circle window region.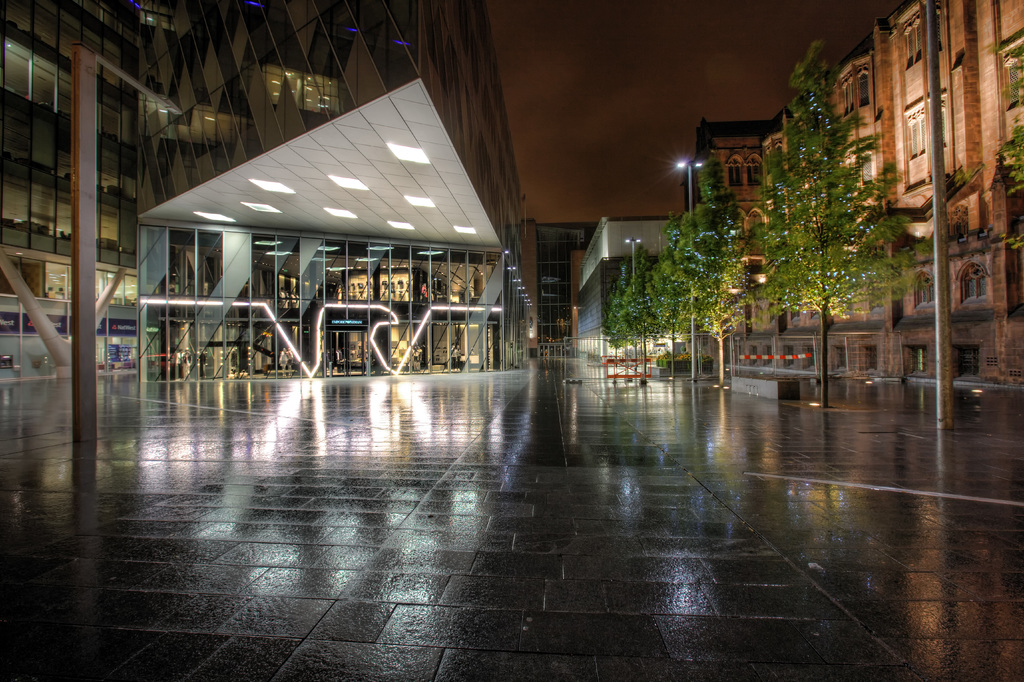
Region: crop(1004, 57, 1016, 112).
